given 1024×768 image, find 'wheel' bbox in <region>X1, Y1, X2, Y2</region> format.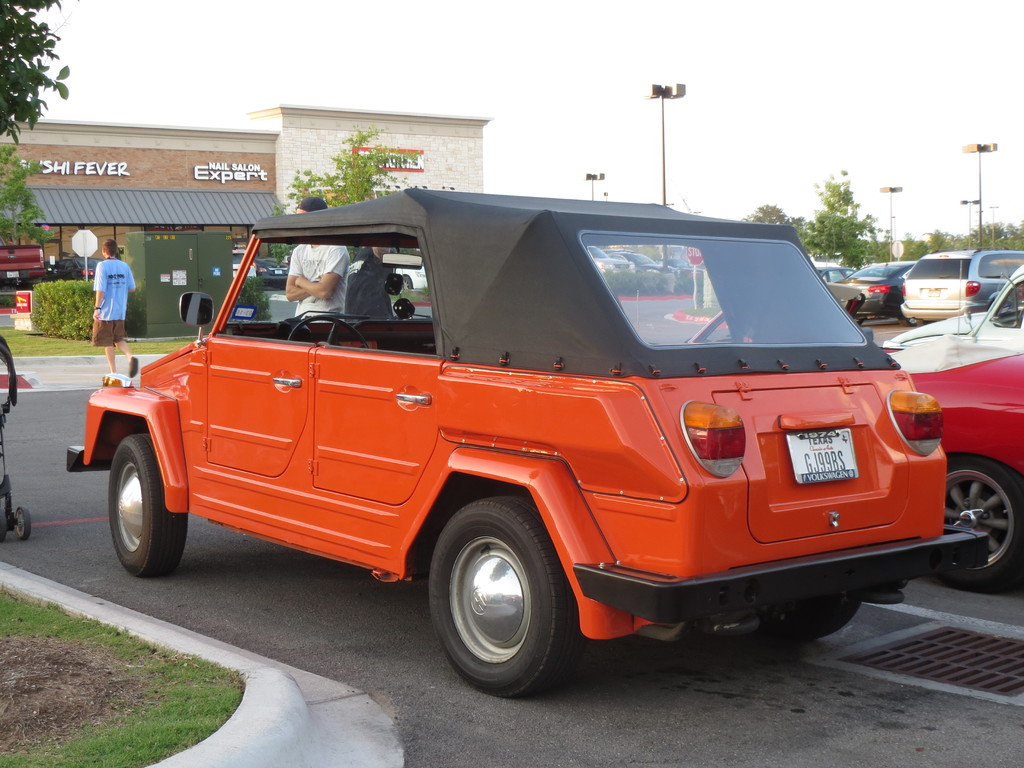
<region>749, 585, 864, 646</region>.
